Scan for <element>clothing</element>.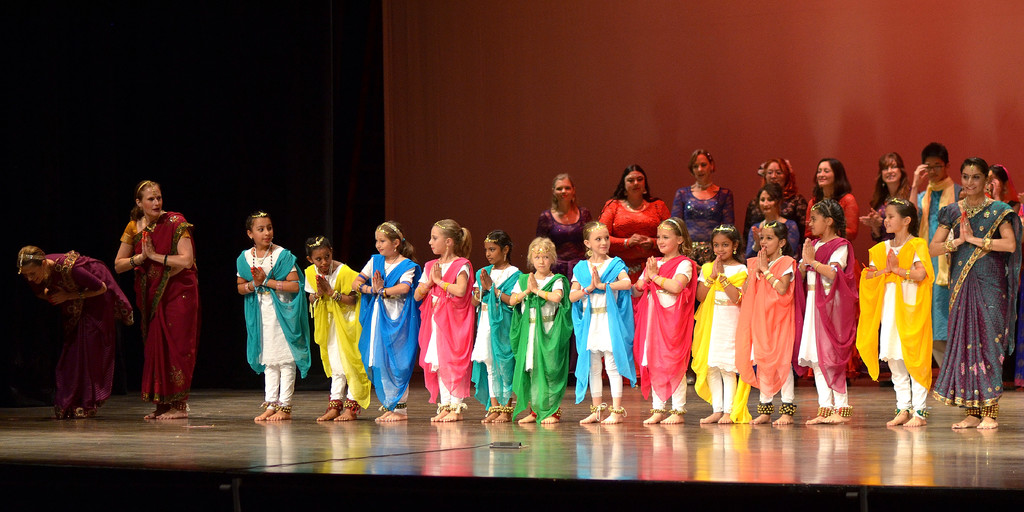
Scan result: BBox(598, 200, 669, 262).
